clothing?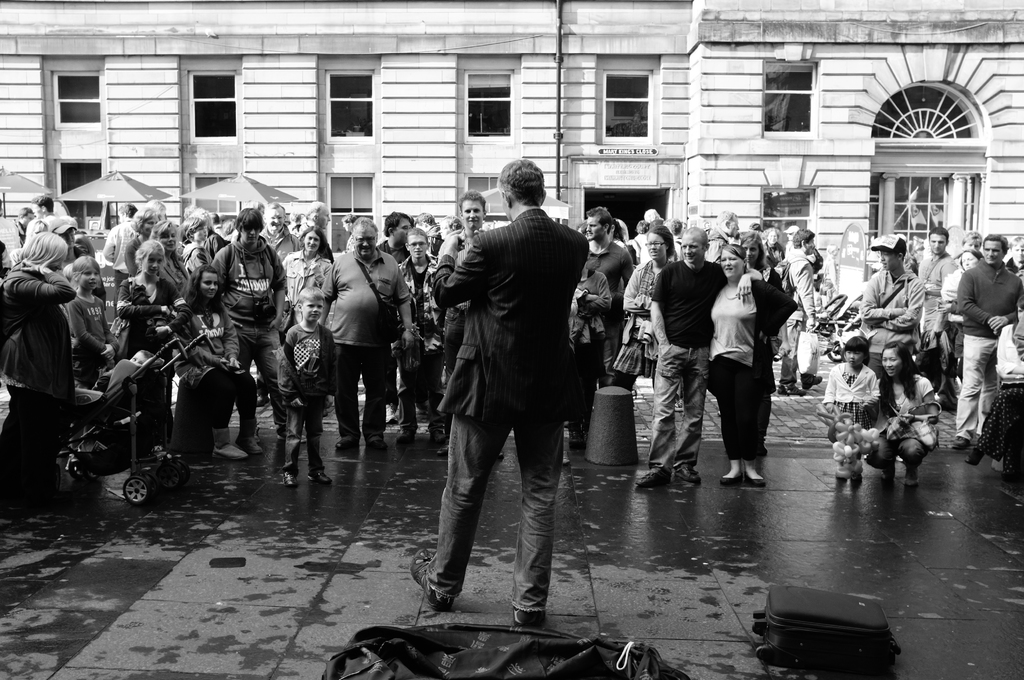
box=[443, 225, 492, 254]
